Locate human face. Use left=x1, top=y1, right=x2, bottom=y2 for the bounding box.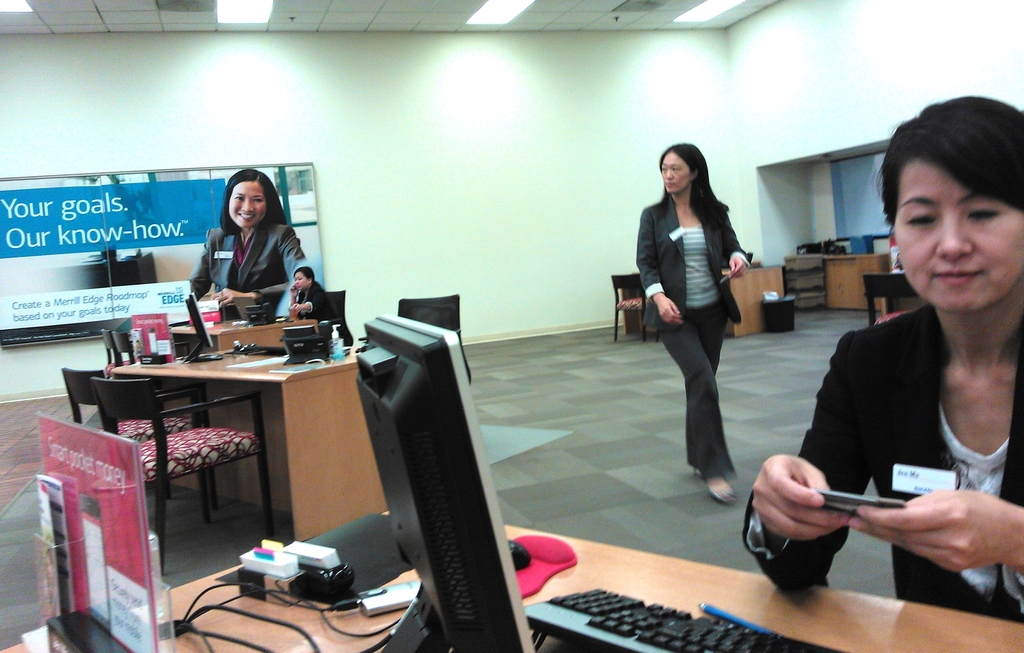
left=230, top=182, right=265, bottom=232.
